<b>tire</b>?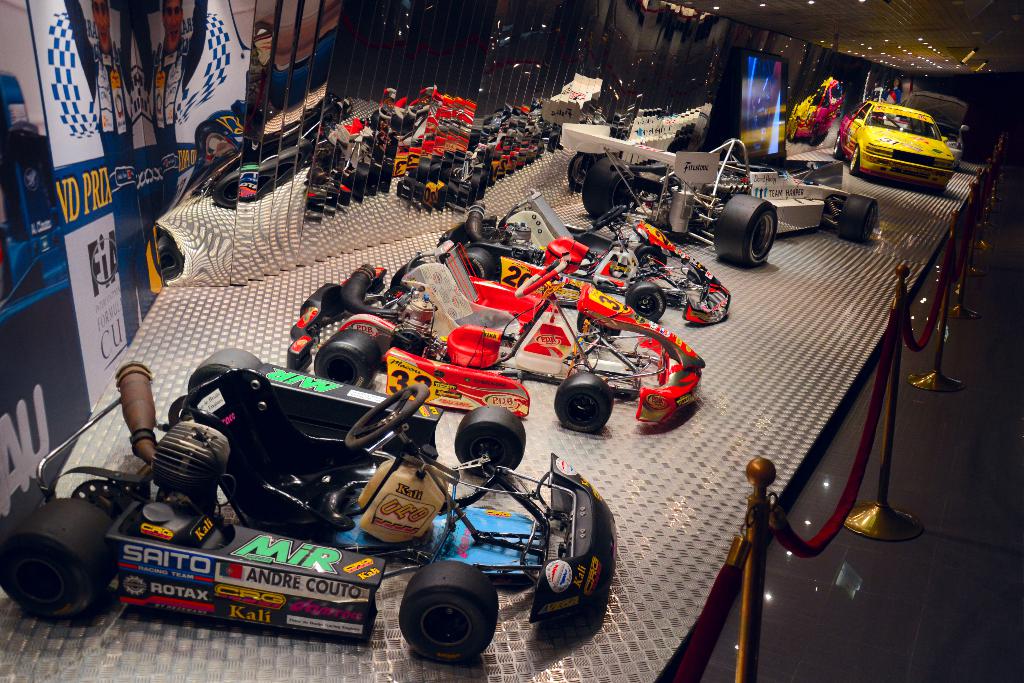
(1, 497, 126, 621)
